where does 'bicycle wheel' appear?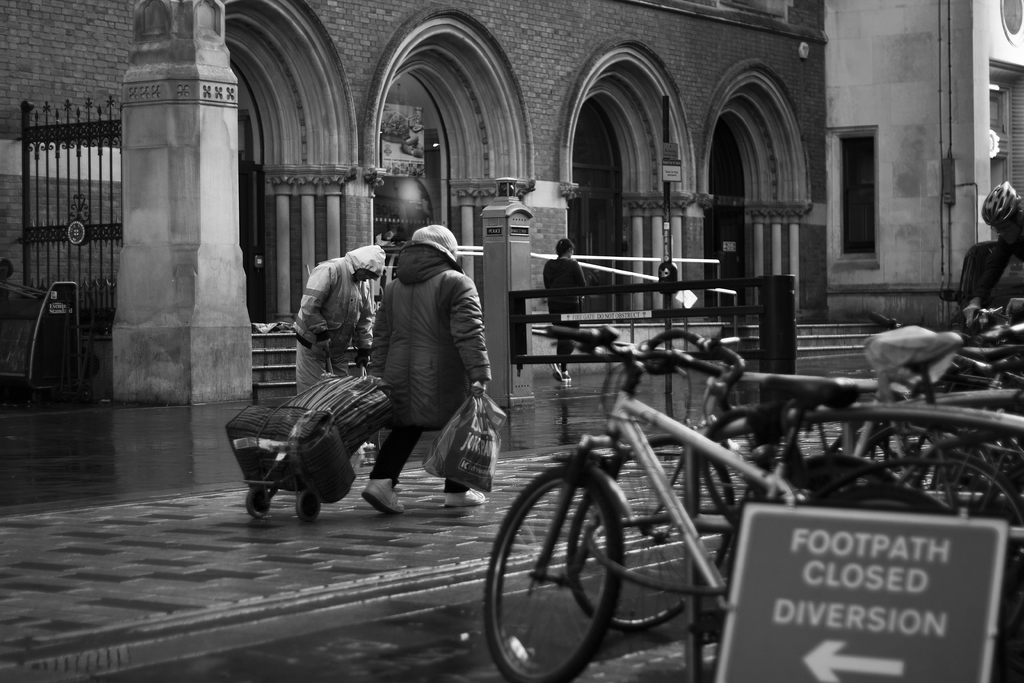
Appears at x1=567, y1=428, x2=738, y2=644.
